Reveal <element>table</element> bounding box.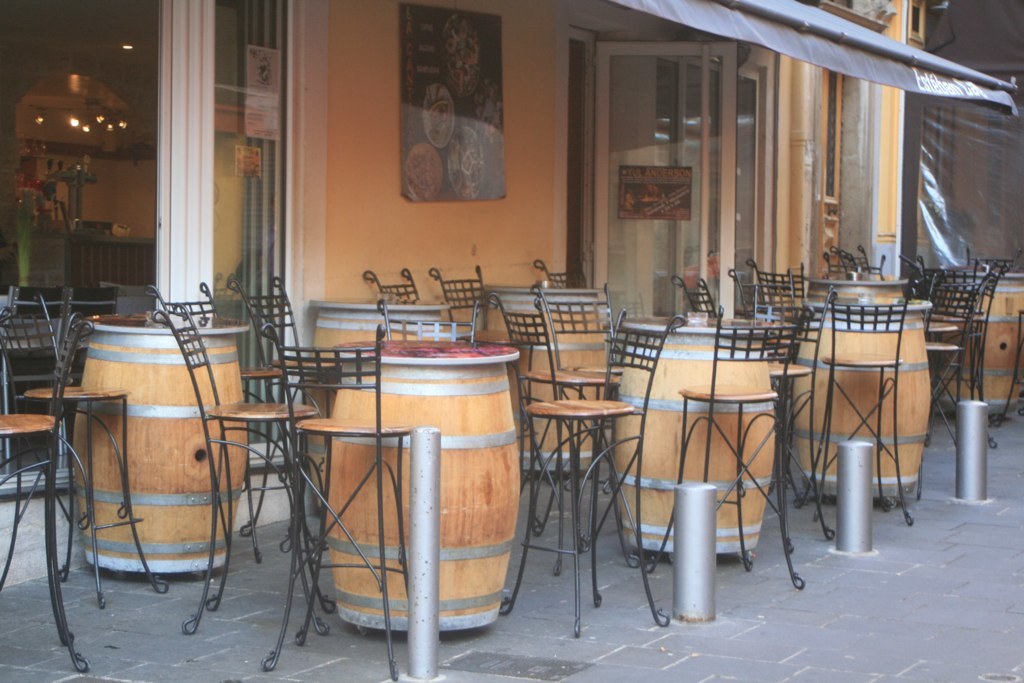
Revealed: box=[809, 271, 912, 295].
